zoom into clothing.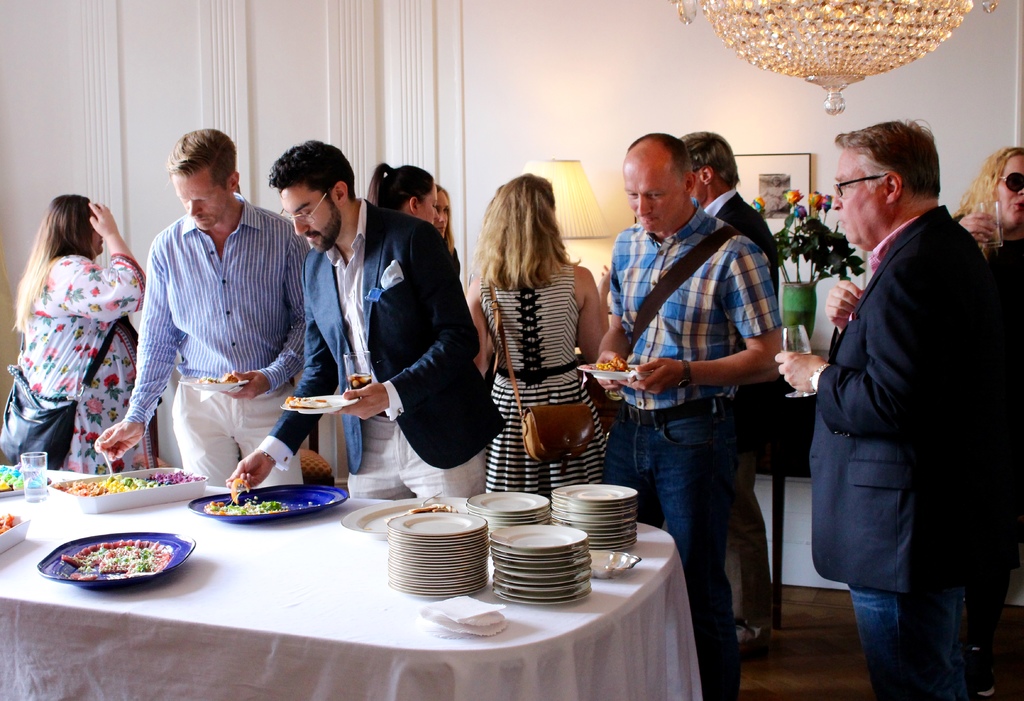
Zoom target: <region>701, 186, 781, 631</region>.
